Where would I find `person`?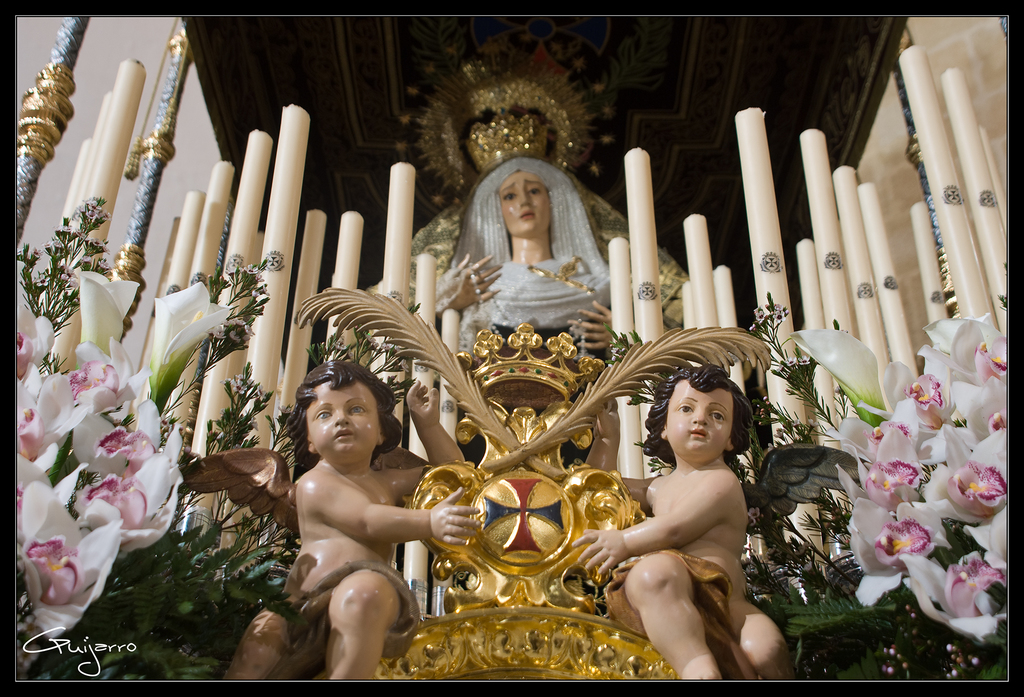
At x1=577, y1=365, x2=789, y2=676.
